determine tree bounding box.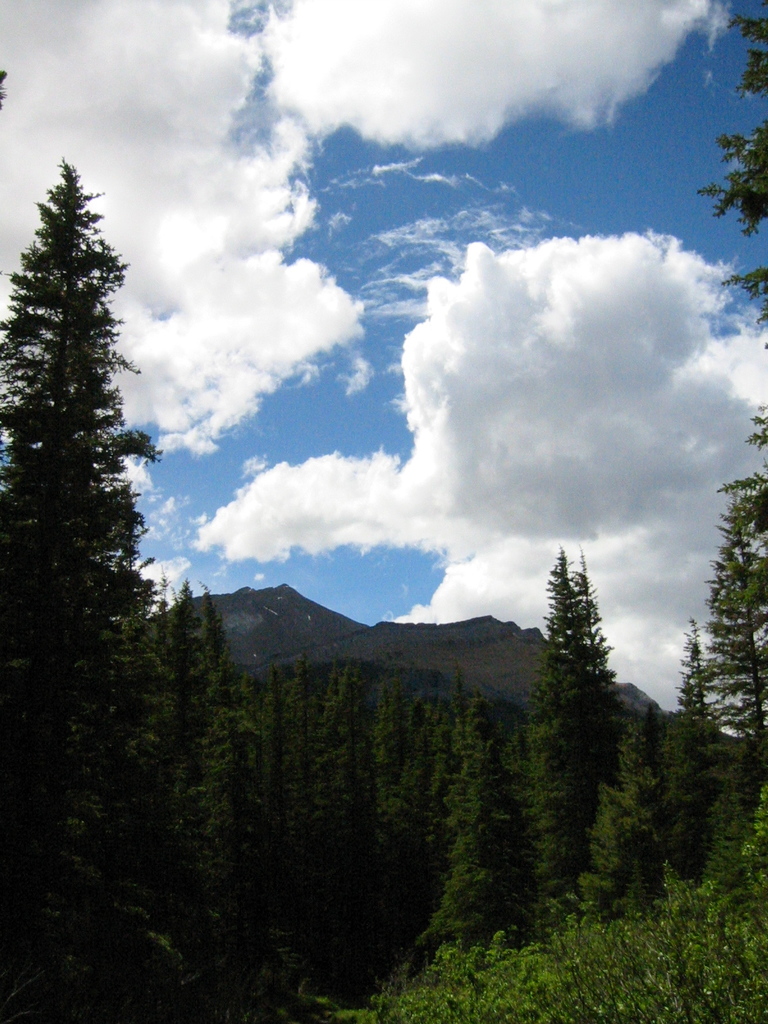
Determined: <box>528,540,630,934</box>.
